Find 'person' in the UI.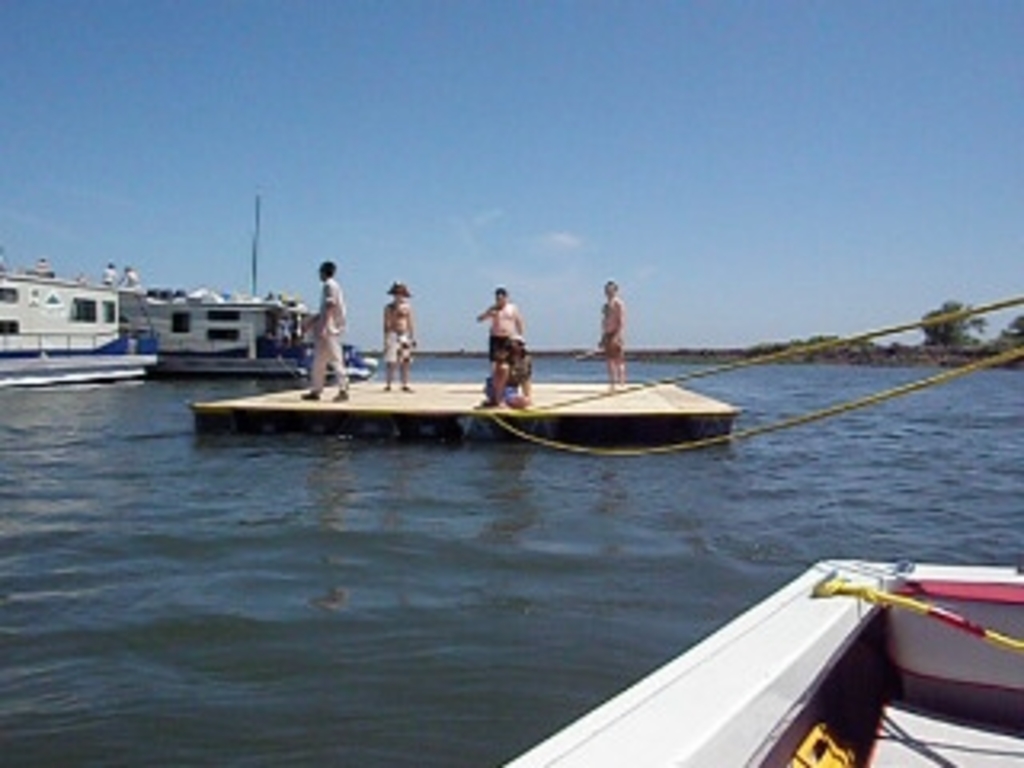
UI element at [598,278,627,397].
